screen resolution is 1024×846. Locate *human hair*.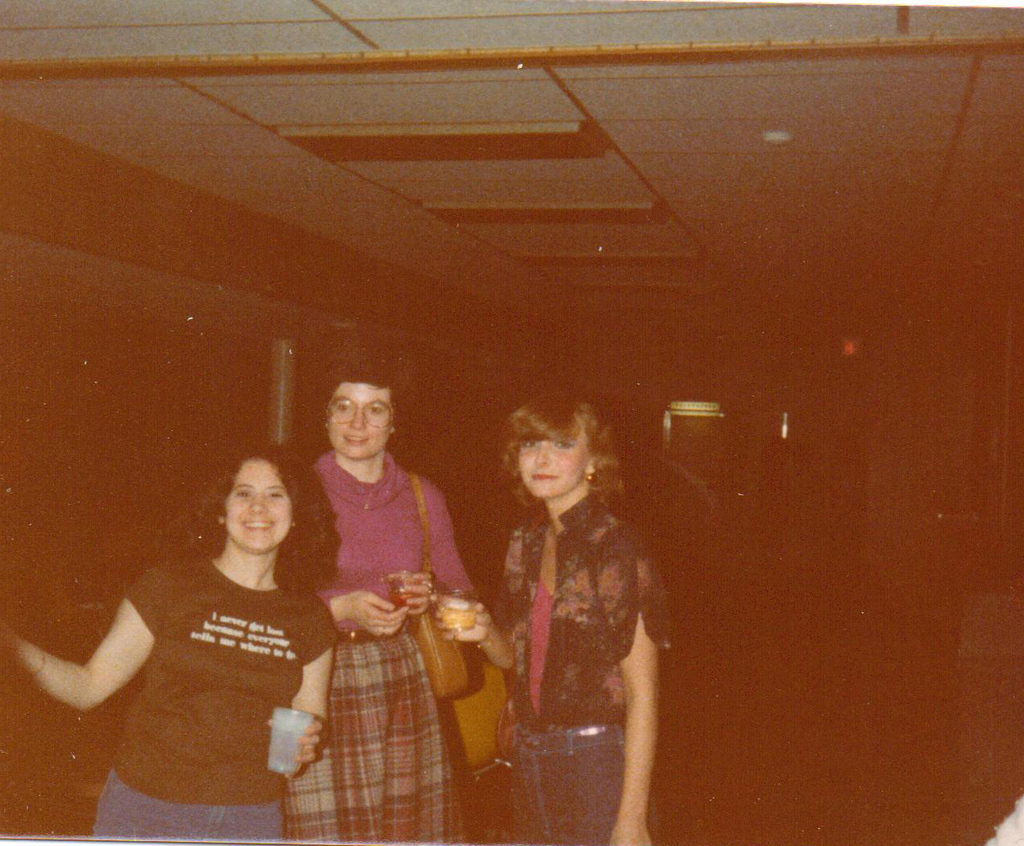
l=182, t=440, r=342, b=598.
